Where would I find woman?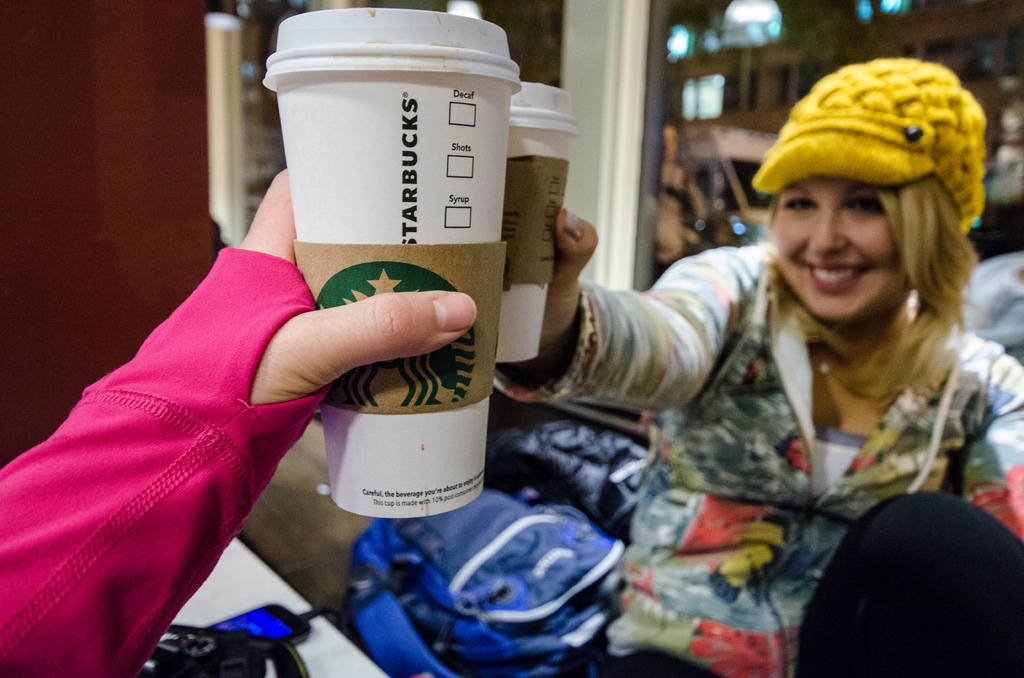
At x1=505, y1=51, x2=986, y2=654.
